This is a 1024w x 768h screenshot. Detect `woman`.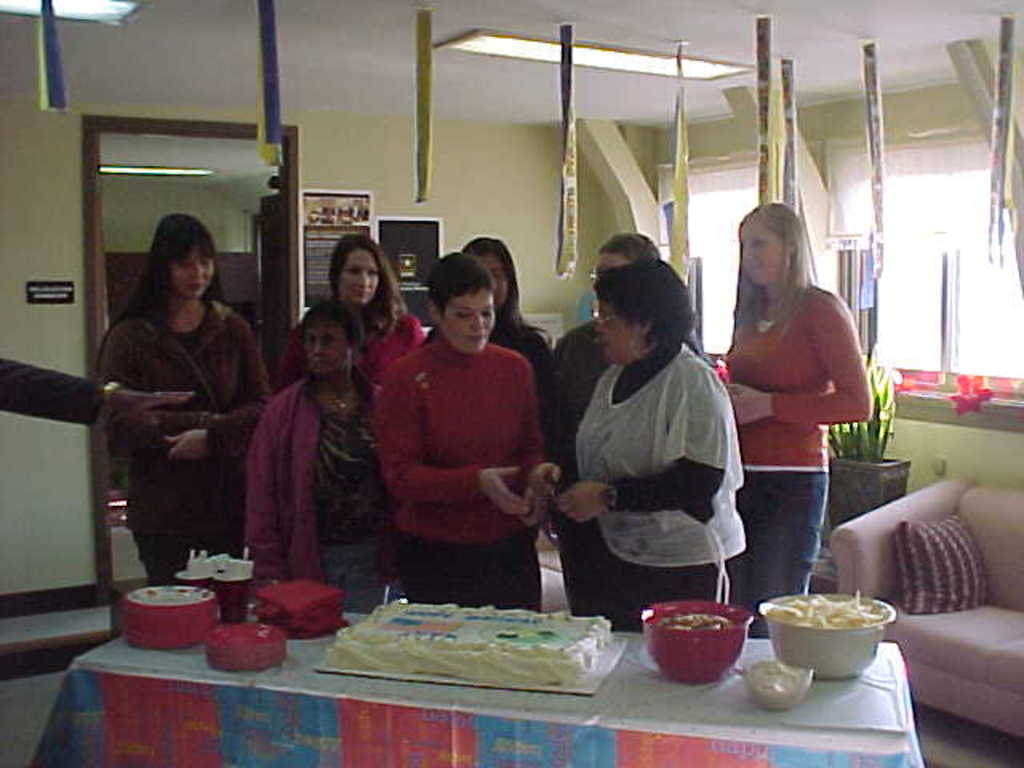
[left=531, top=230, right=702, bottom=621].
